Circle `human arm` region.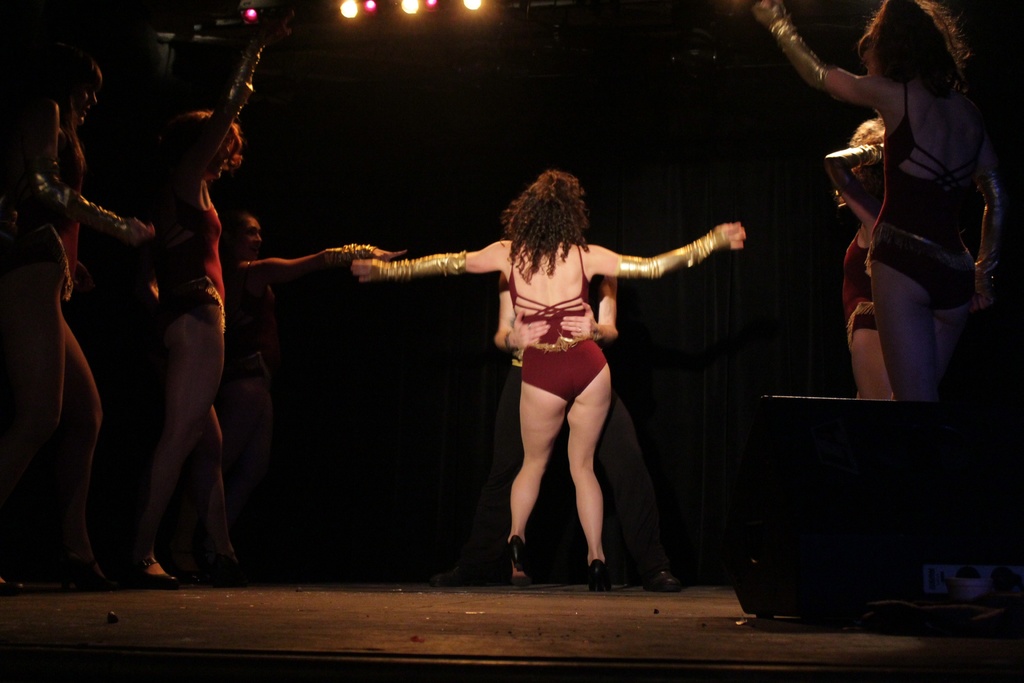
Region: <region>495, 289, 548, 349</region>.
